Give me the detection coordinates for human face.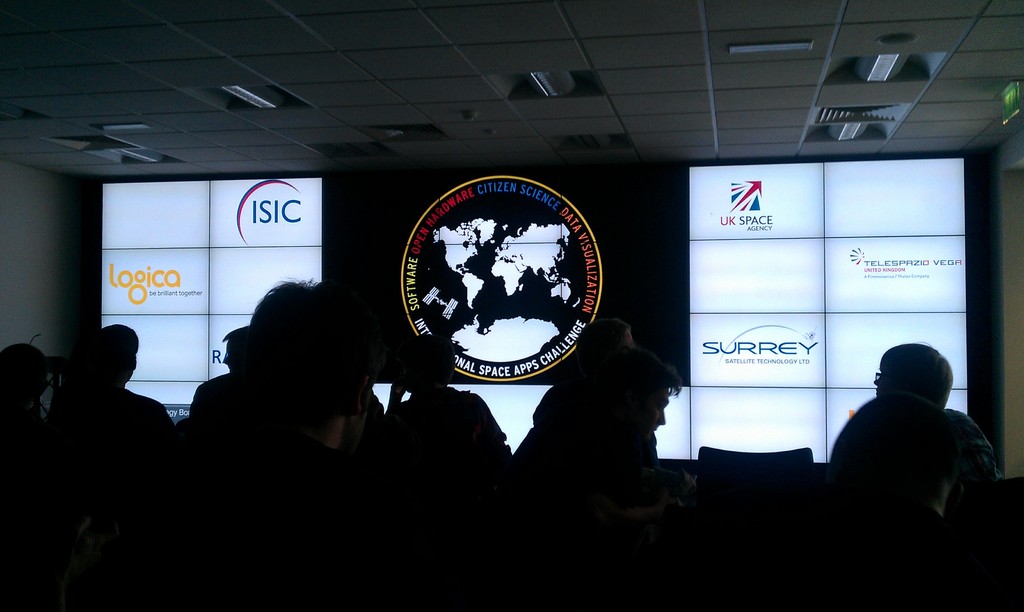
bbox=(643, 382, 670, 439).
